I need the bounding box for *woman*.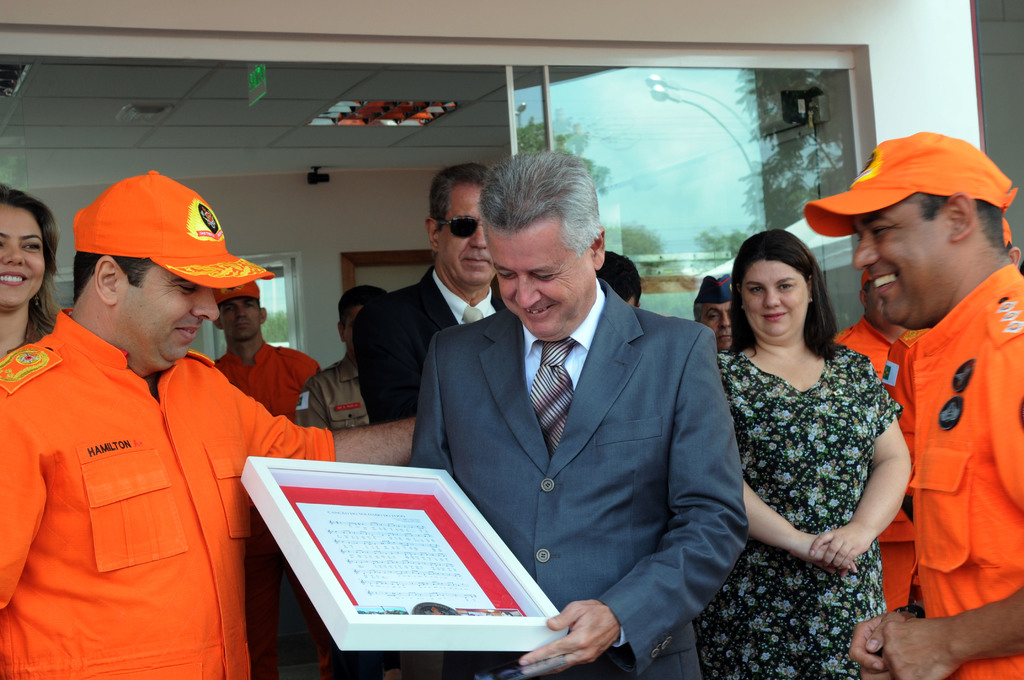
Here it is: region(703, 207, 913, 648).
